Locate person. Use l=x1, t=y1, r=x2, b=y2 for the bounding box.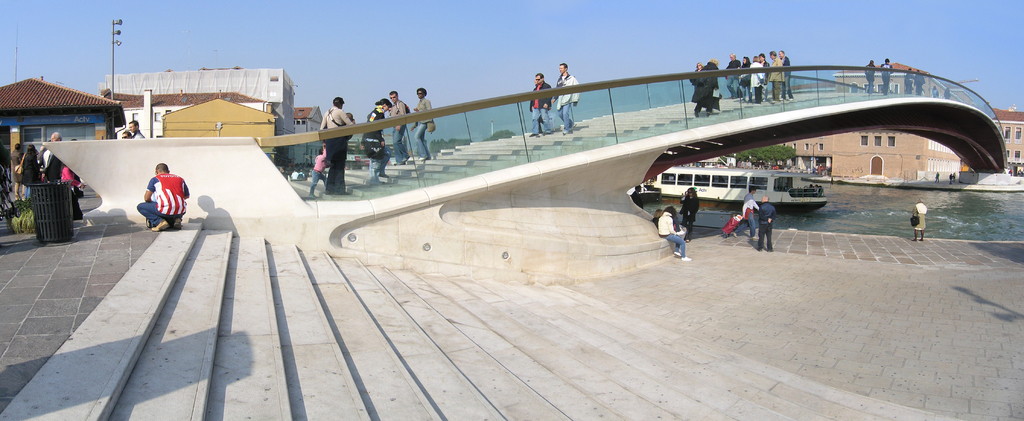
l=660, t=209, r=690, b=262.
